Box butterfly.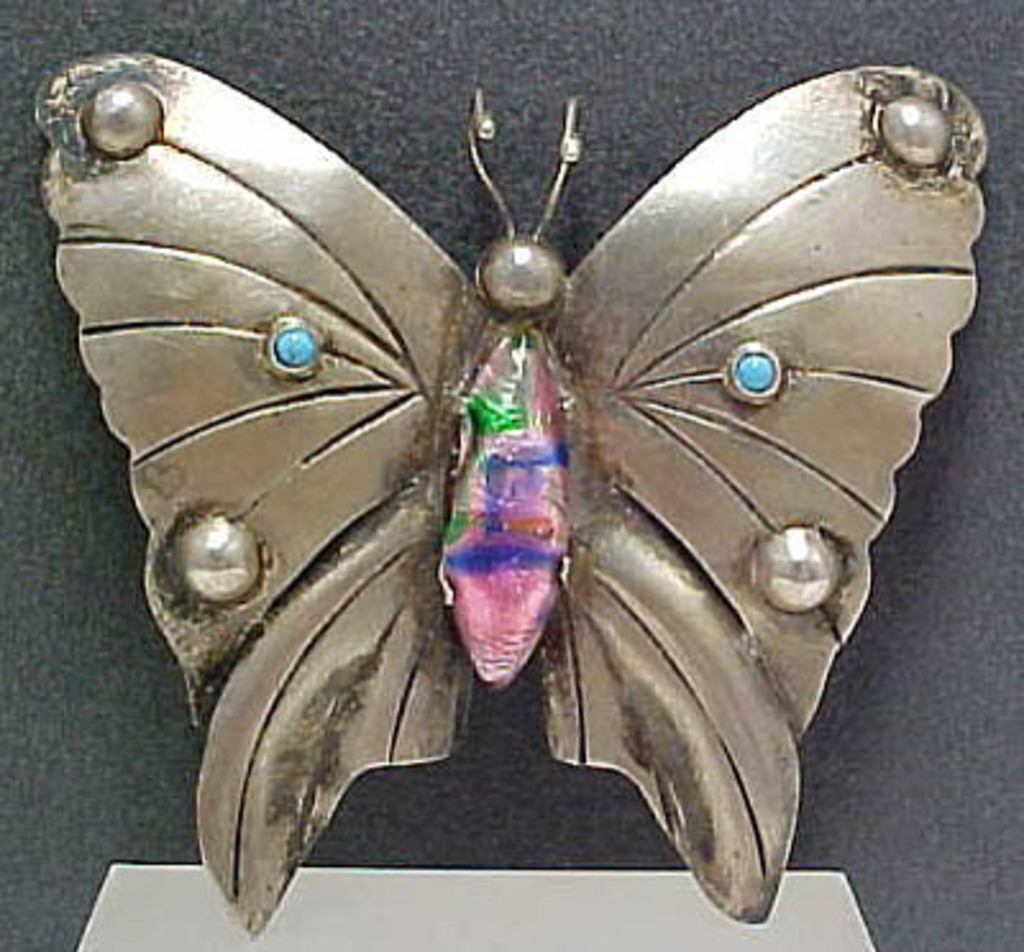
box=[31, 46, 991, 939].
